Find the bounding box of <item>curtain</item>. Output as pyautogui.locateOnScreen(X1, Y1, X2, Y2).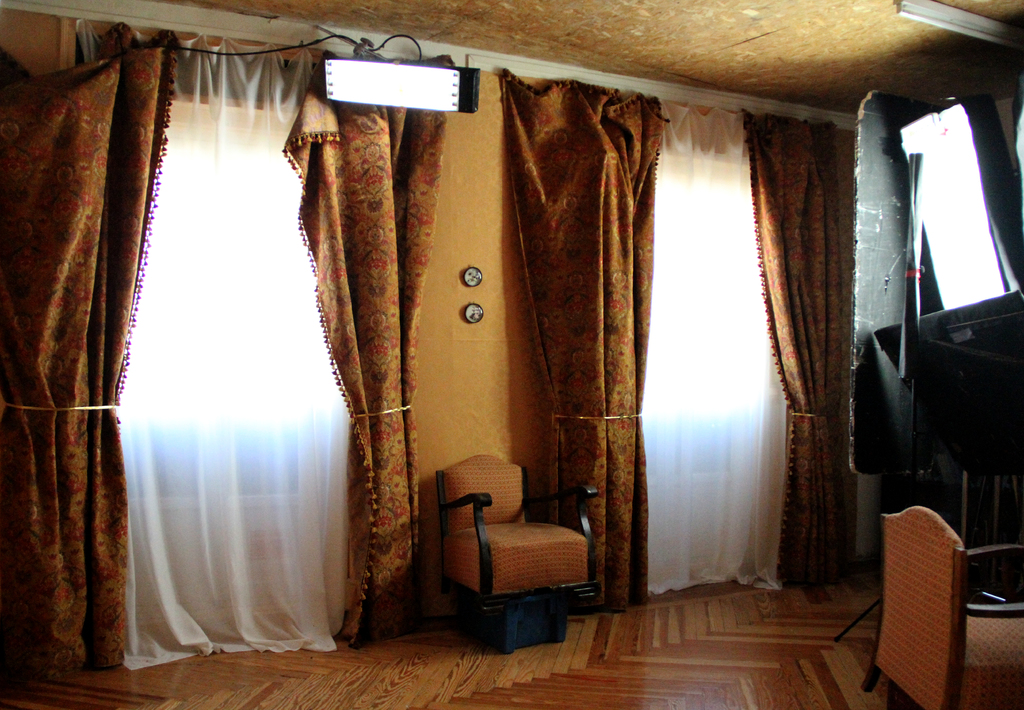
pyautogui.locateOnScreen(632, 102, 788, 604).
